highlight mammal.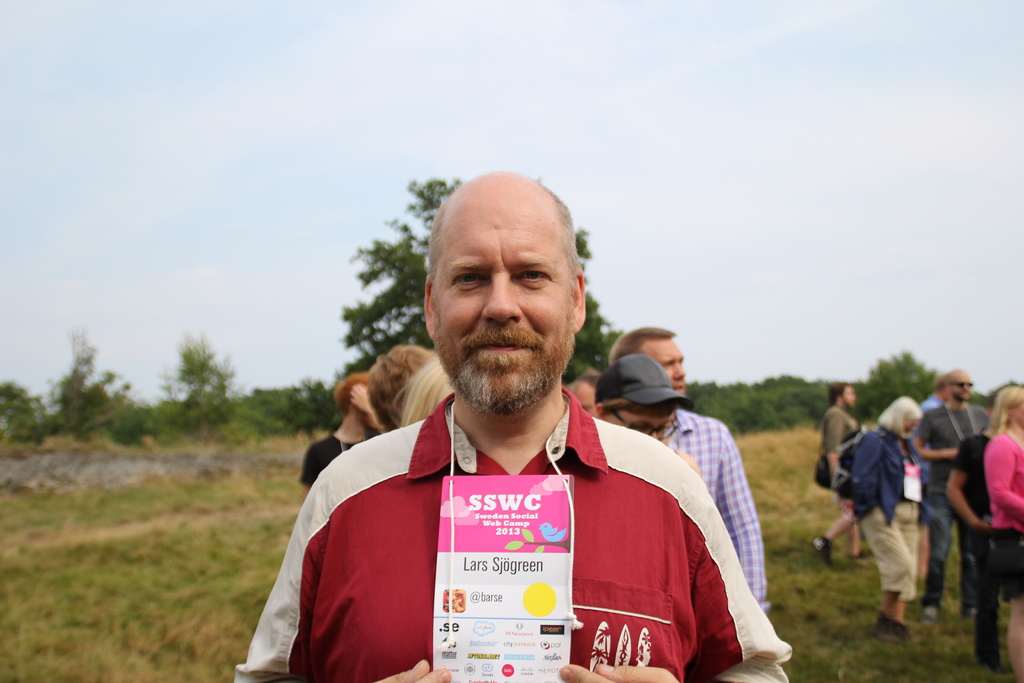
Highlighted region: crop(391, 363, 460, 428).
